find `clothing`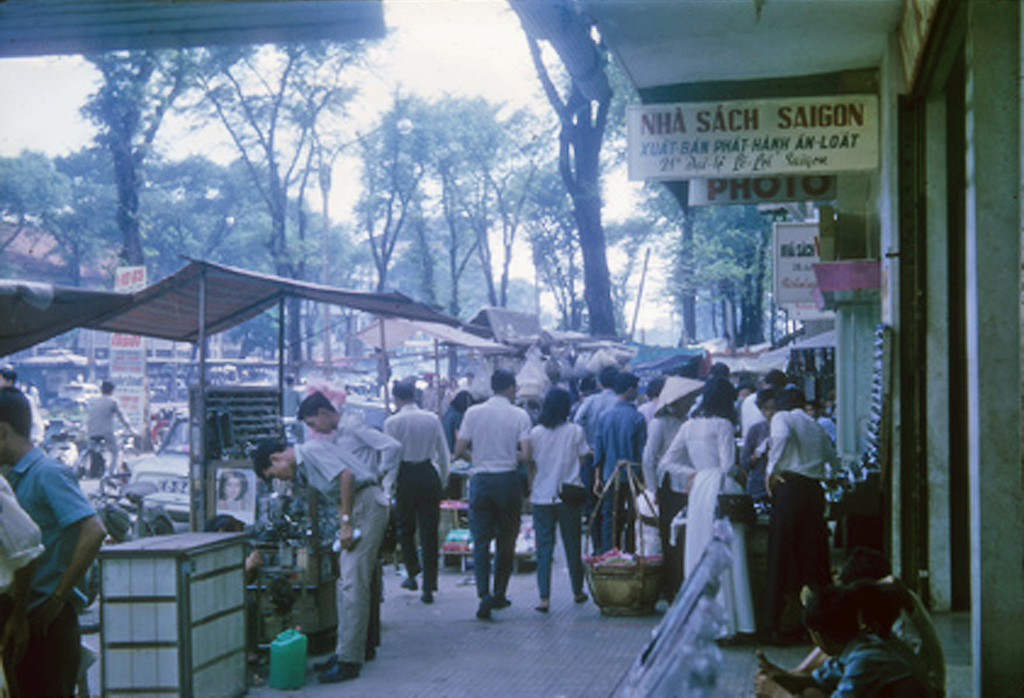
detection(18, 438, 95, 697)
